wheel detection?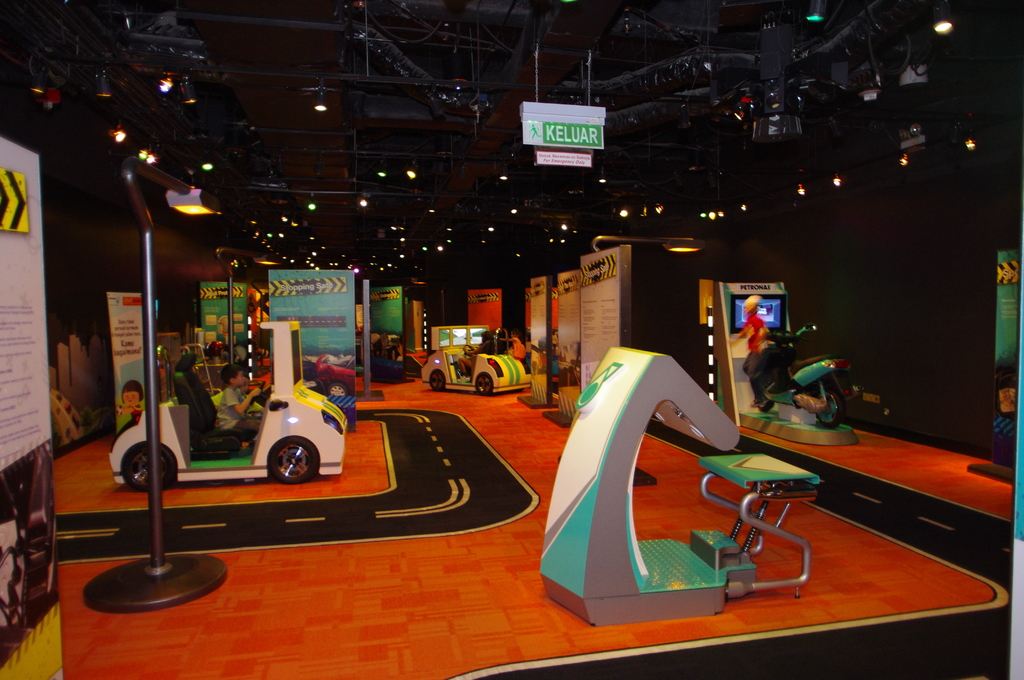
box=[329, 383, 348, 394]
